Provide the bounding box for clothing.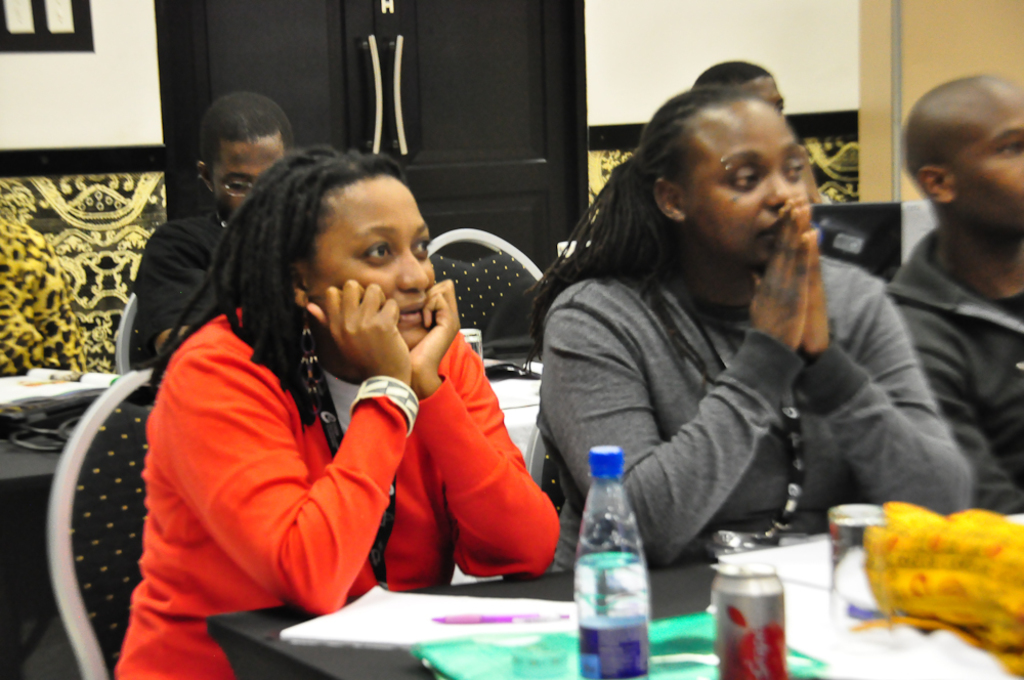
x1=537, y1=253, x2=976, y2=582.
